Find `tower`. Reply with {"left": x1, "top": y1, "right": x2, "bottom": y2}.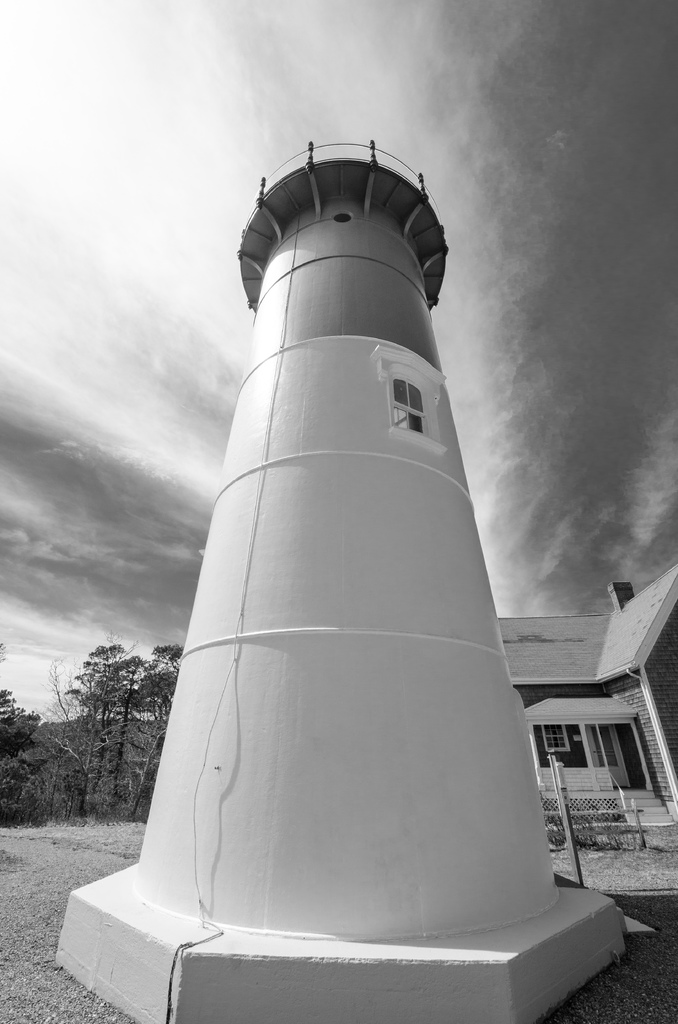
{"left": 112, "top": 116, "right": 547, "bottom": 984}.
